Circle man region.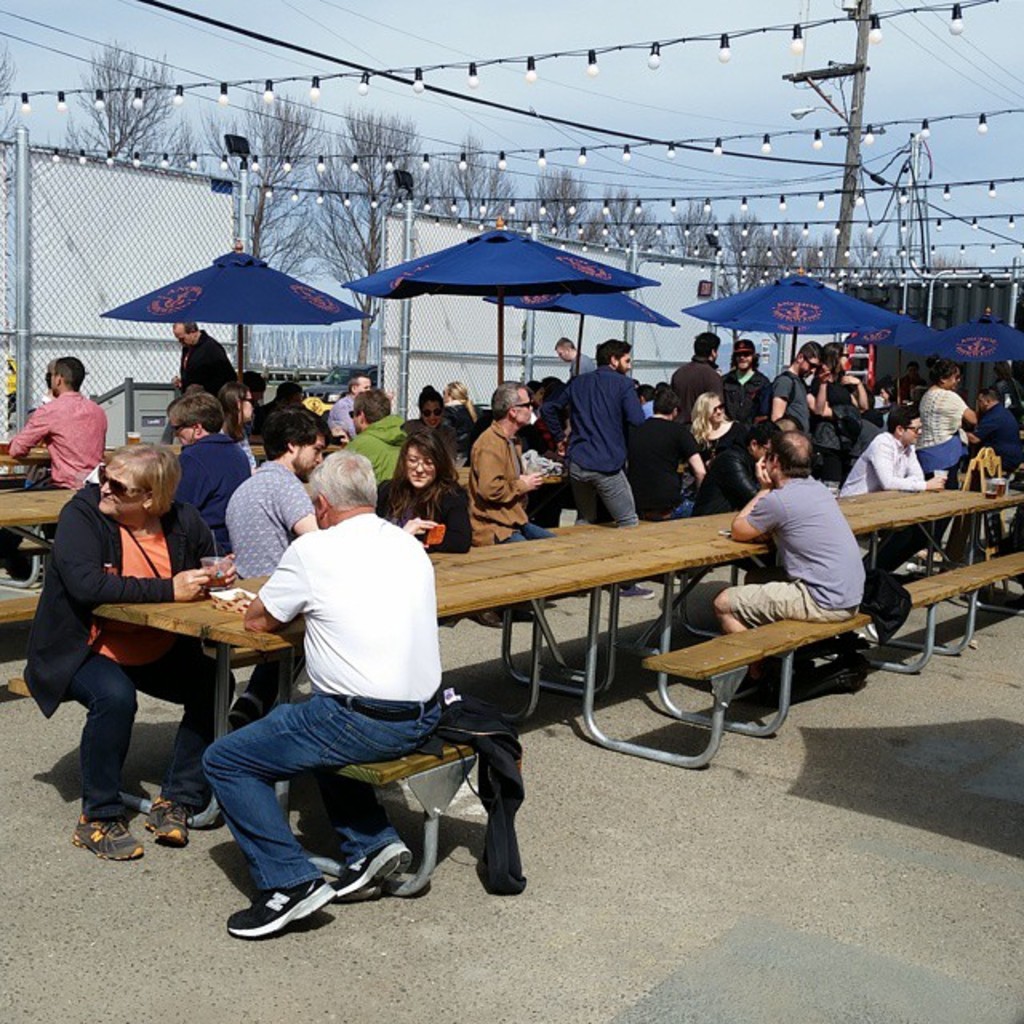
Region: pyautogui.locateOnScreen(712, 429, 867, 691).
